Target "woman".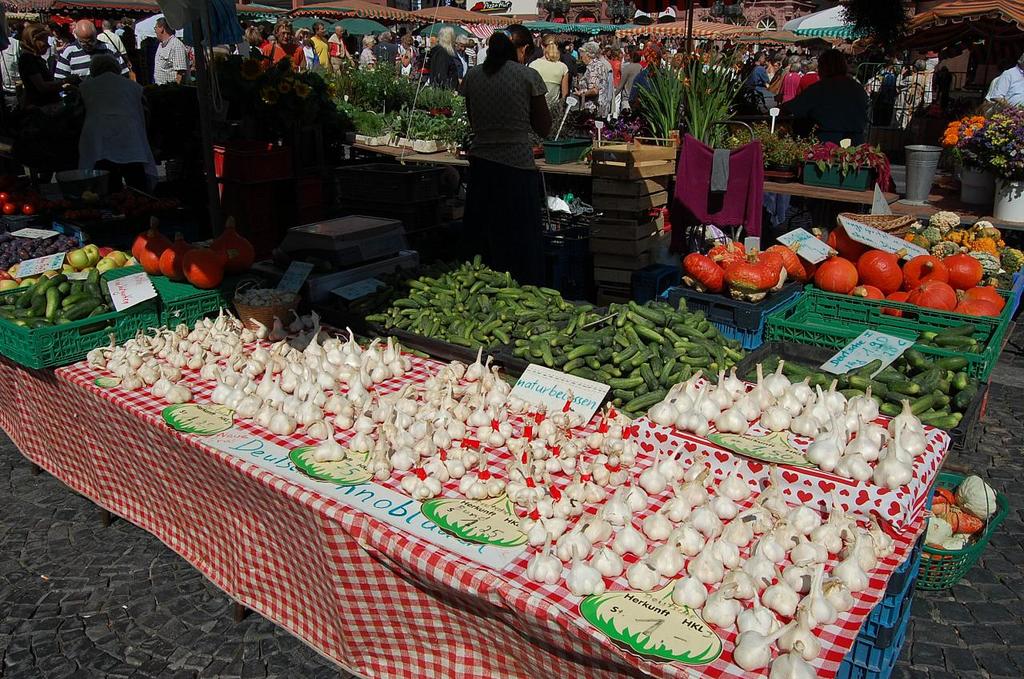
Target region: <box>13,18,62,134</box>.
